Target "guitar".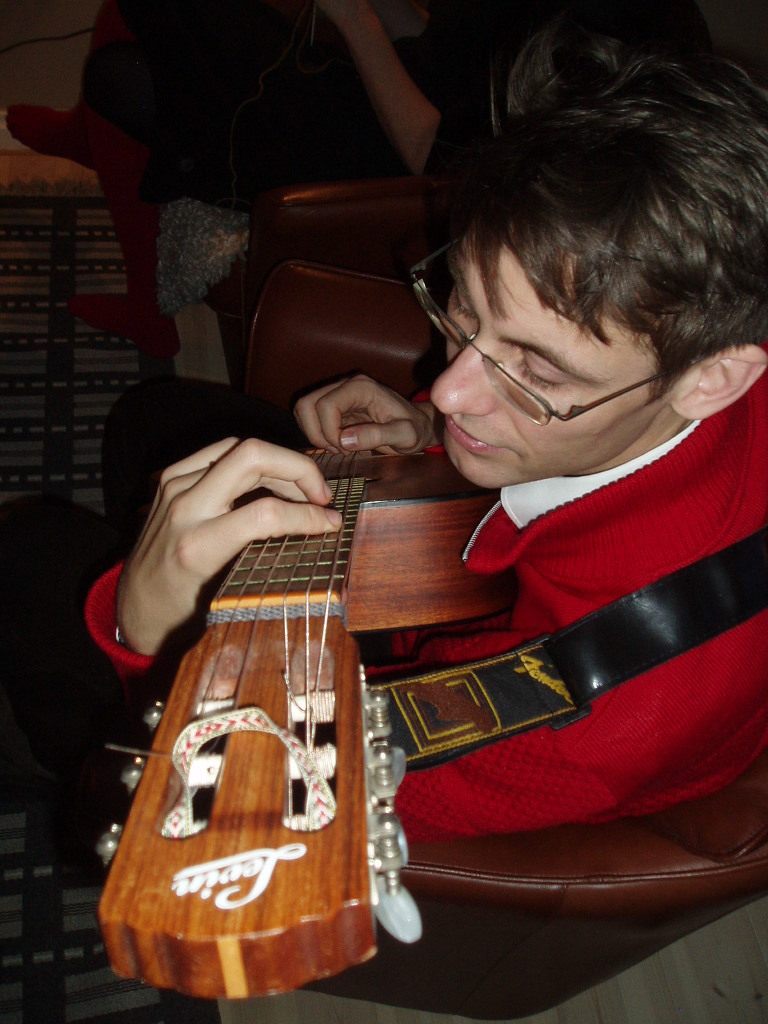
Target region: rect(68, 353, 453, 1009).
